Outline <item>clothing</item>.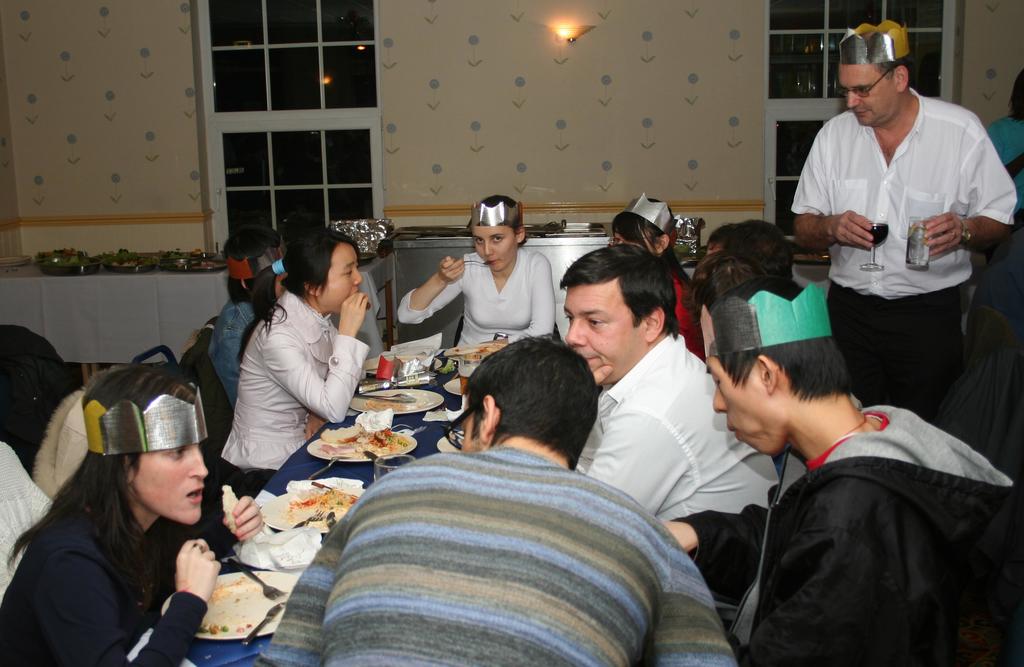
Outline: x1=200, y1=286, x2=257, y2=415.
